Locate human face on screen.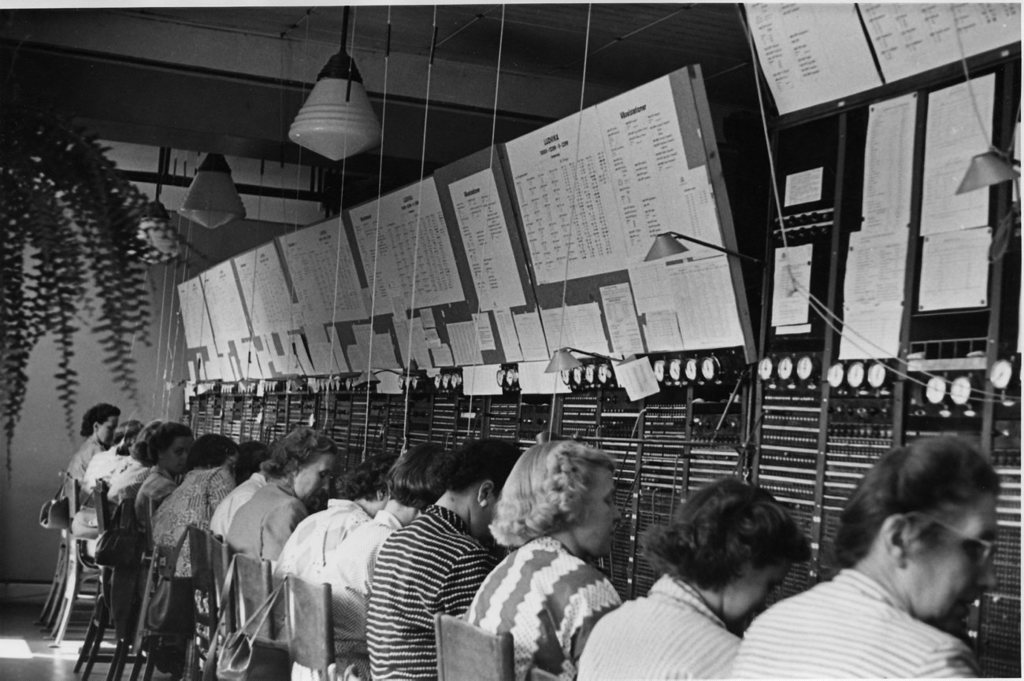
On screen at {"left": 572, "top": 476, "right": 618, "bottom": 553}.
